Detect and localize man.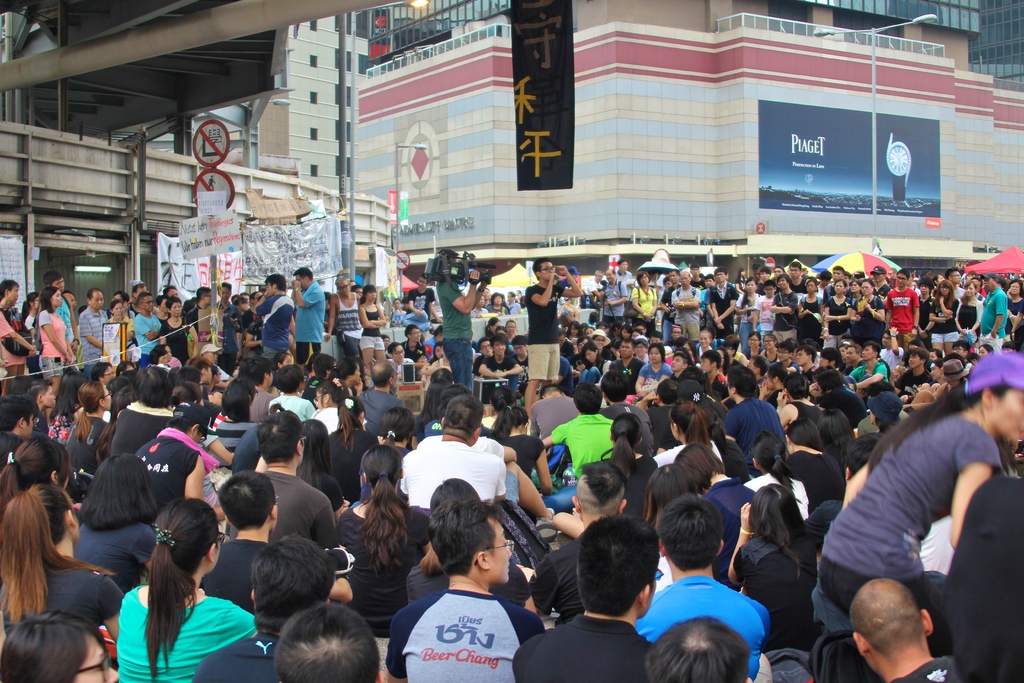
Localized at <bbox>846, 580, 952, 682</bbox>.
